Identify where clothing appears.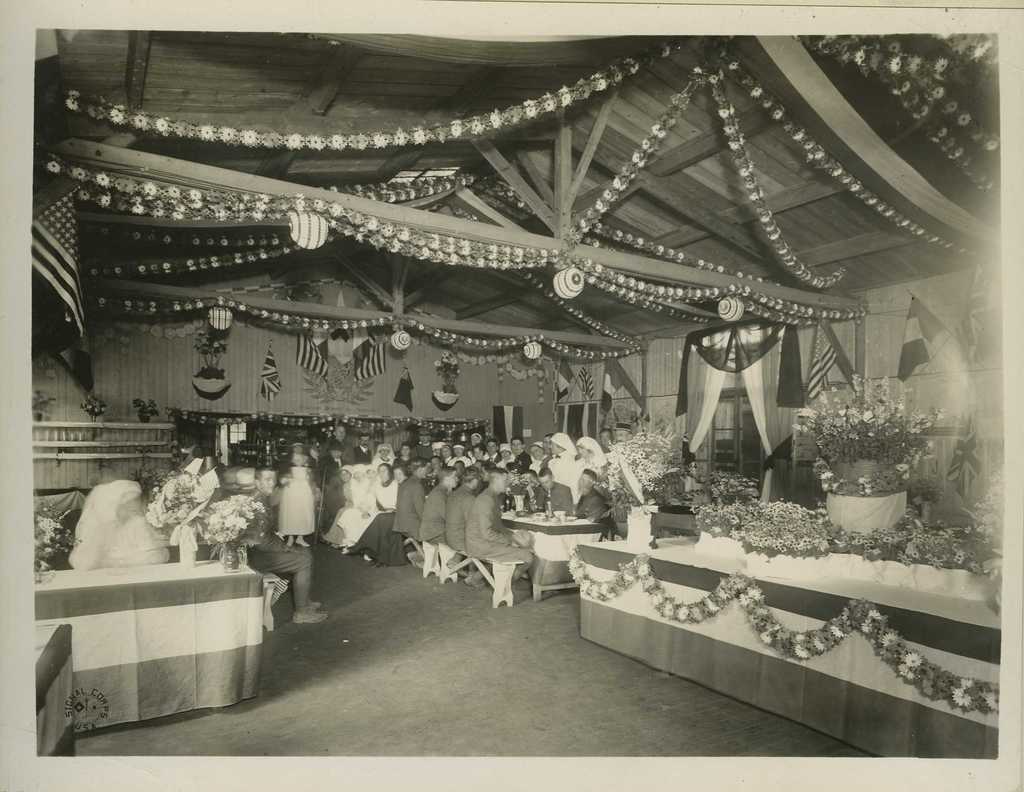
Appears at box=[67, 476, 180, 573].
